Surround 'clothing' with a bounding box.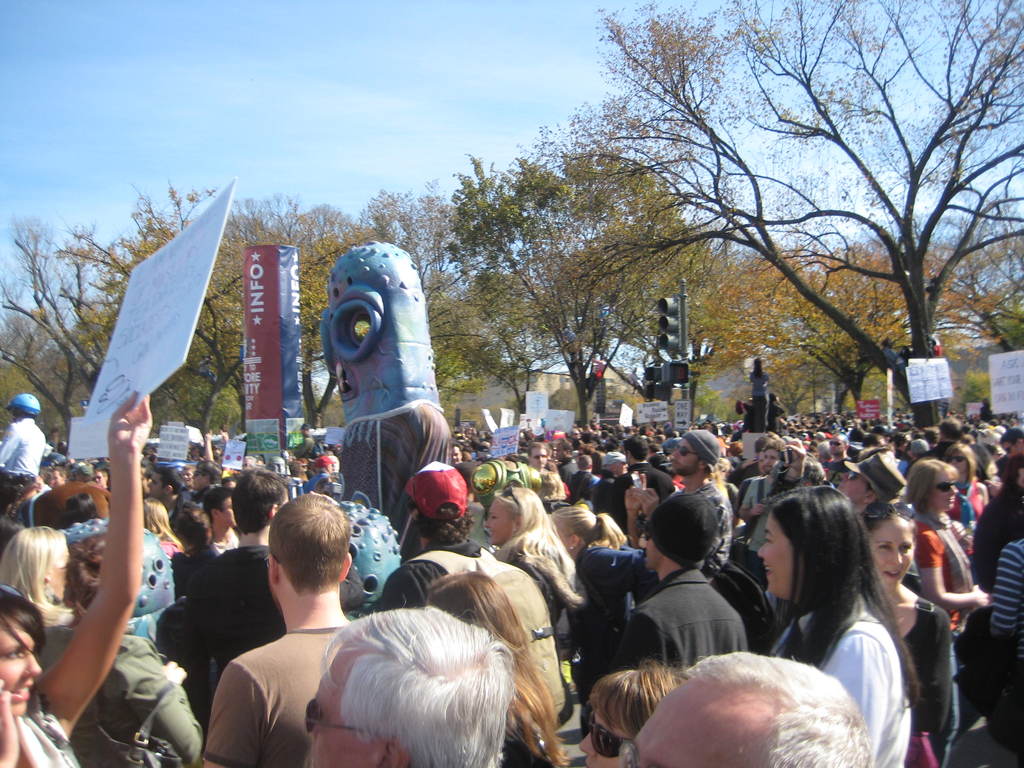
pyautogui.locateOnScreen(989, 539, 1023, 728).
